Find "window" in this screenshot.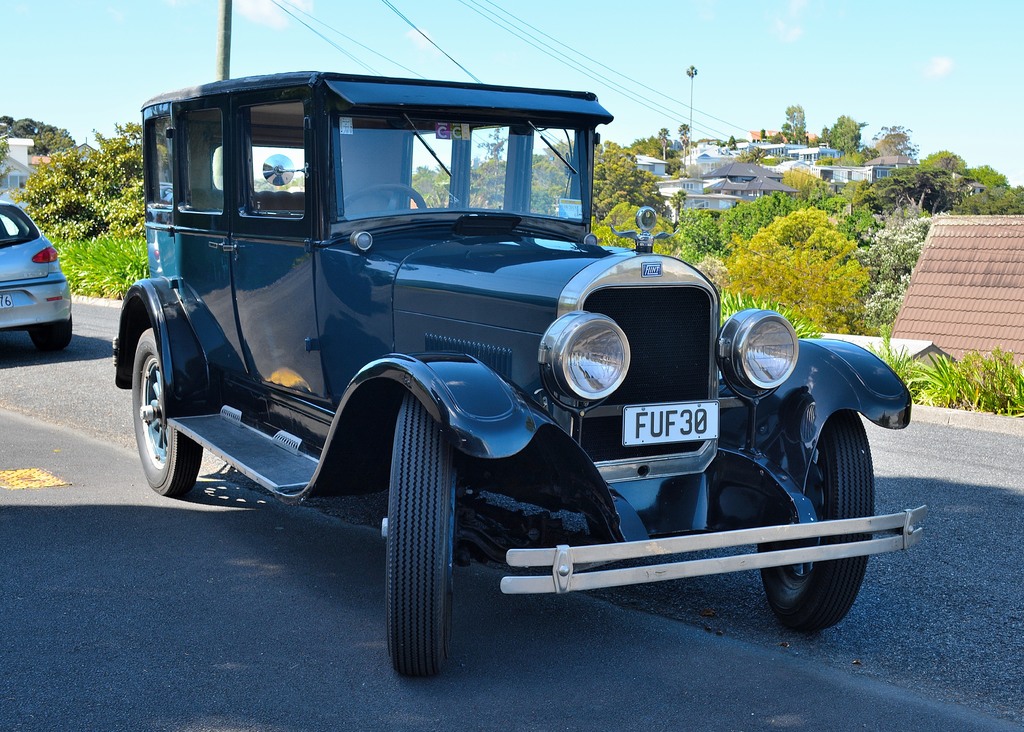
The bounding box for "window" is <bbox>885, 169, 890, 178</bbox>.
